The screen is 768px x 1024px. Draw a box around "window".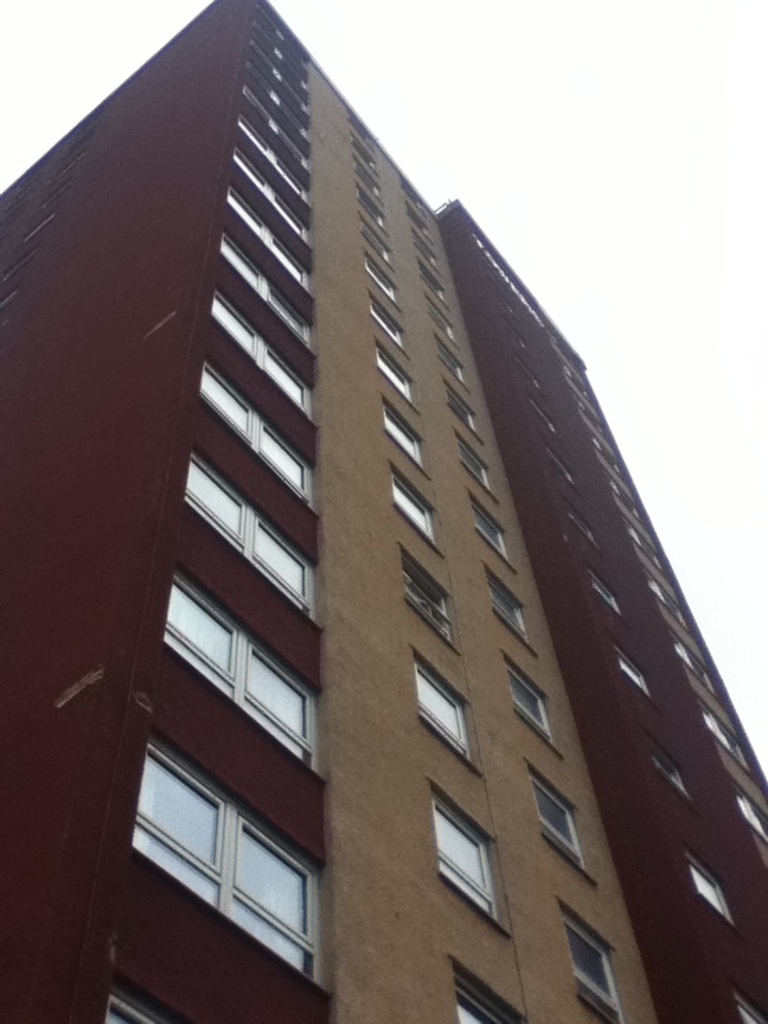
bbox(736, 995, 767, 1023).
